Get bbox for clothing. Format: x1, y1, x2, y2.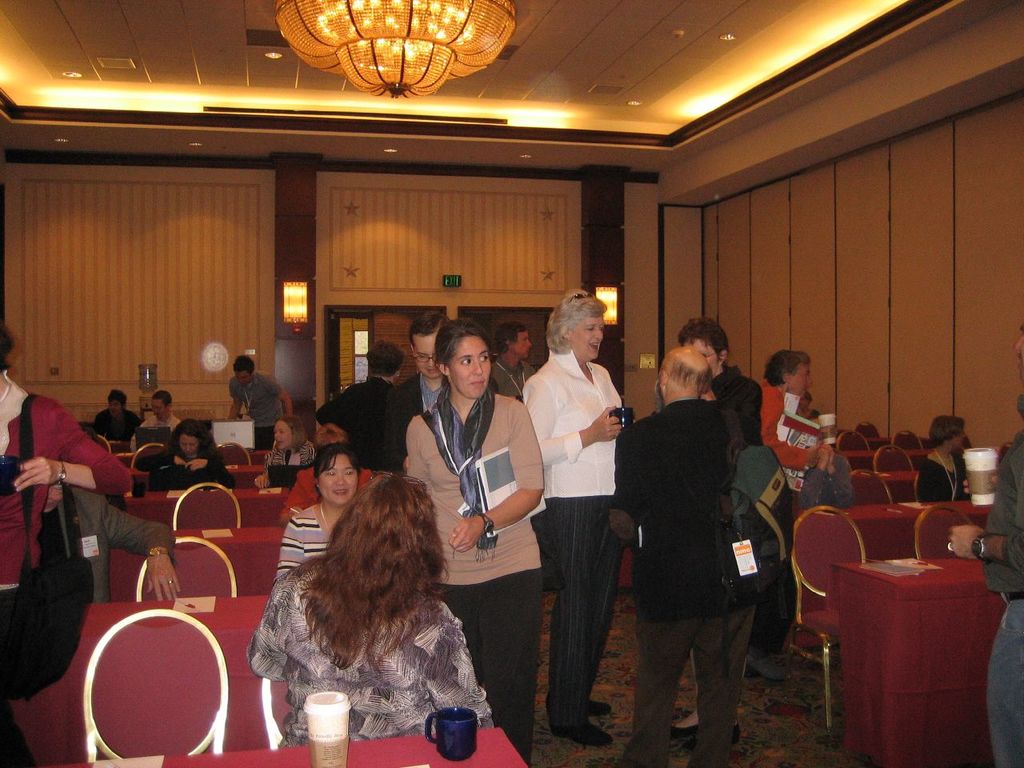
271, 496, 323, 578.
